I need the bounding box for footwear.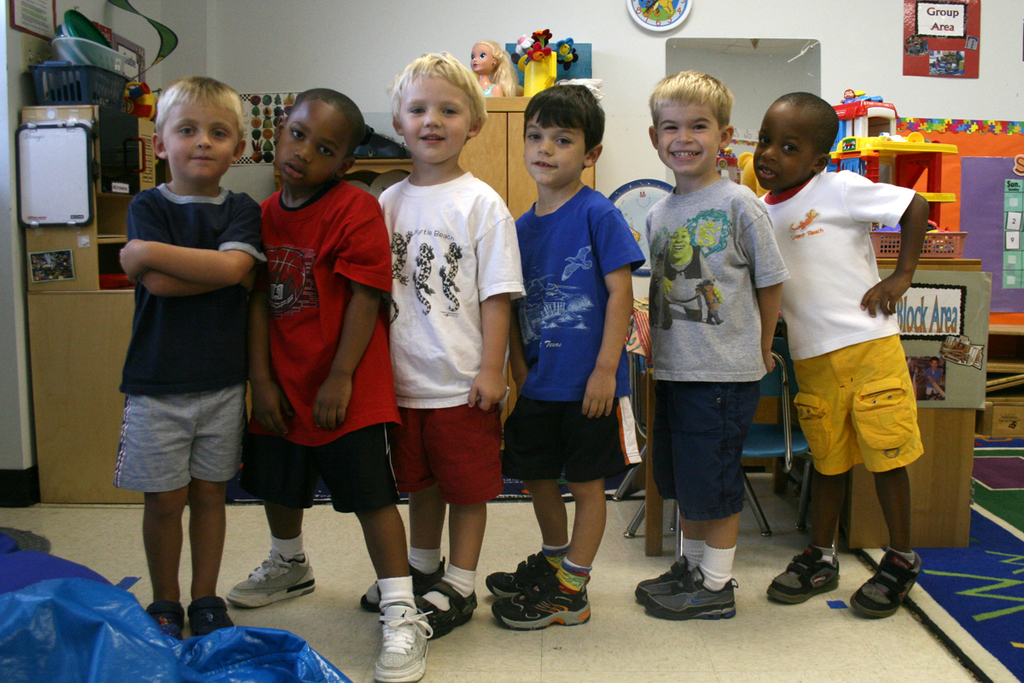
Here it is: [196, 595, 230, 633].
